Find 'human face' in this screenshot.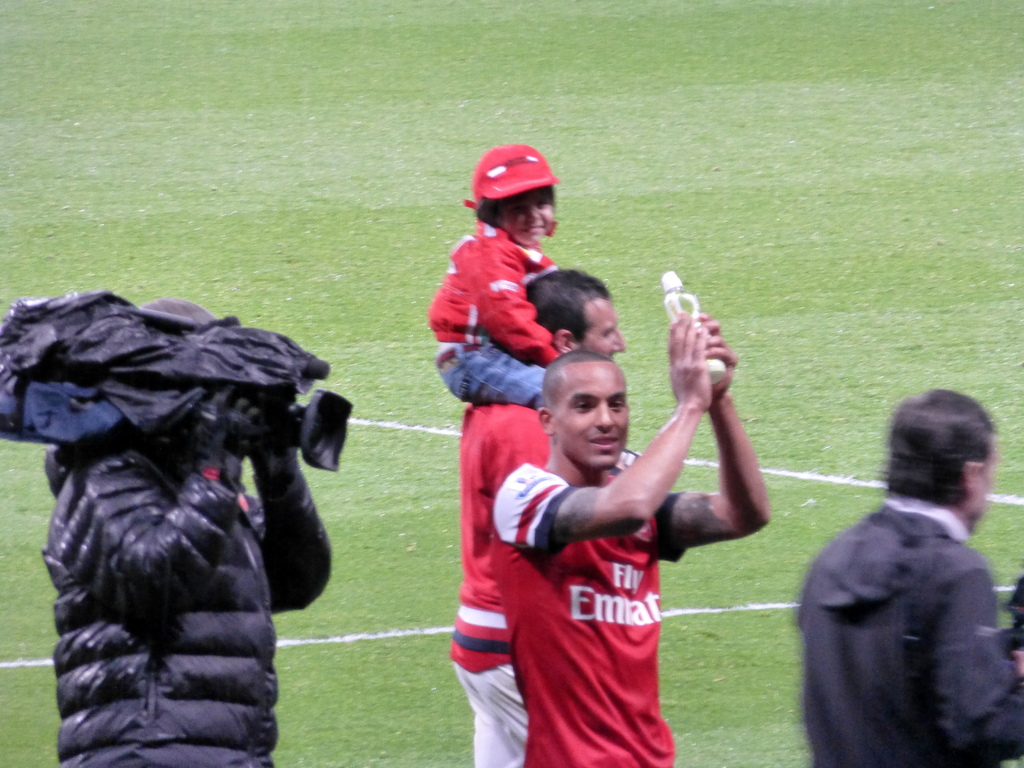
The bounding box for 'human face' is Rect(579, 298, 625, 362).
